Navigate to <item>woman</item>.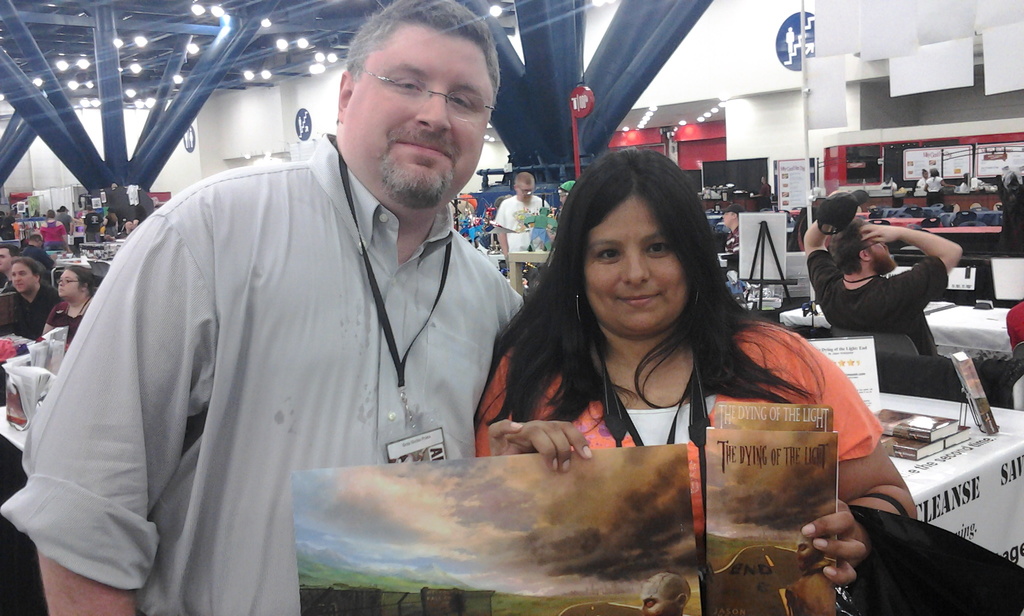
Navigation target: 42 263 97 348.
